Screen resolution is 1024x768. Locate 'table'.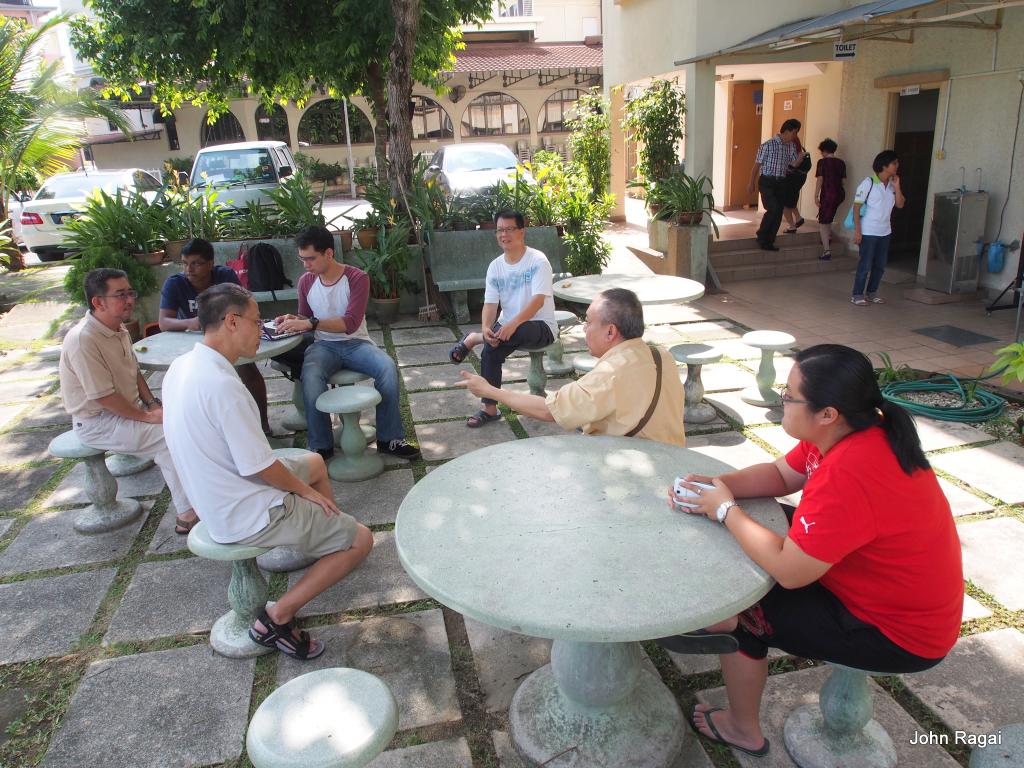
(x1=133, y1=330, x2=301, y2=369).
